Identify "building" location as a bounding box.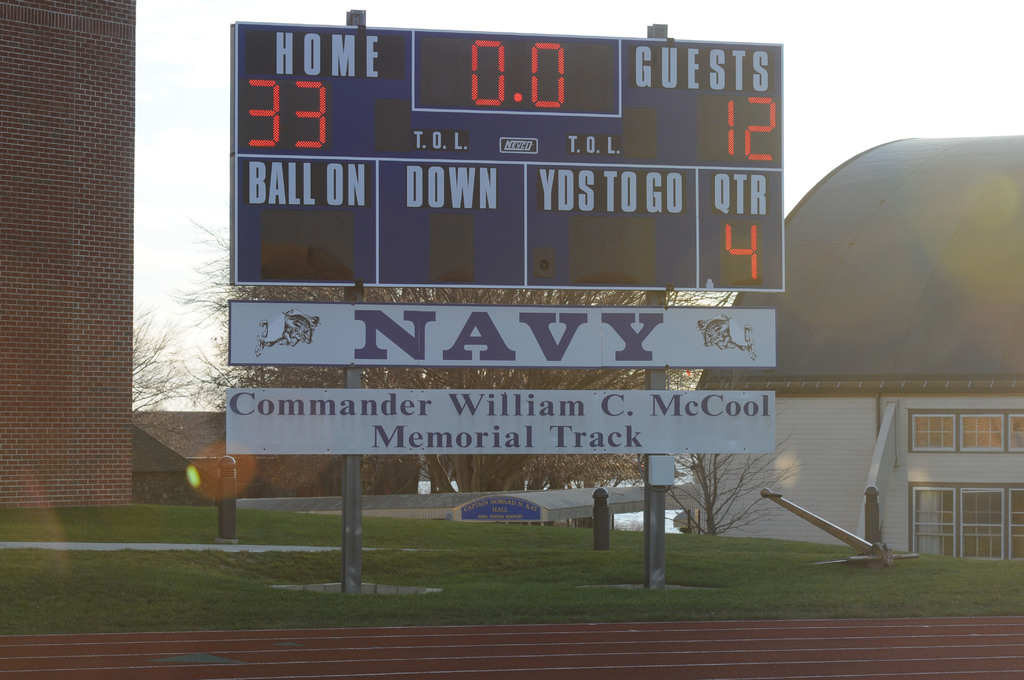
[693,136,1023,566].
